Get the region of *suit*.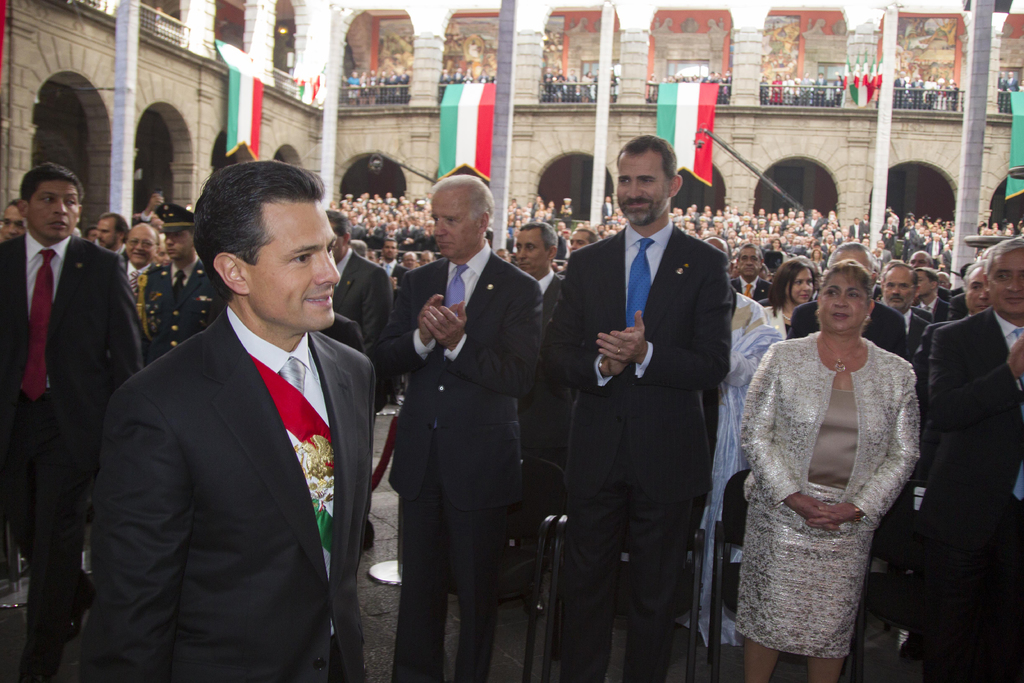
box(882, 224, 898, 240).
